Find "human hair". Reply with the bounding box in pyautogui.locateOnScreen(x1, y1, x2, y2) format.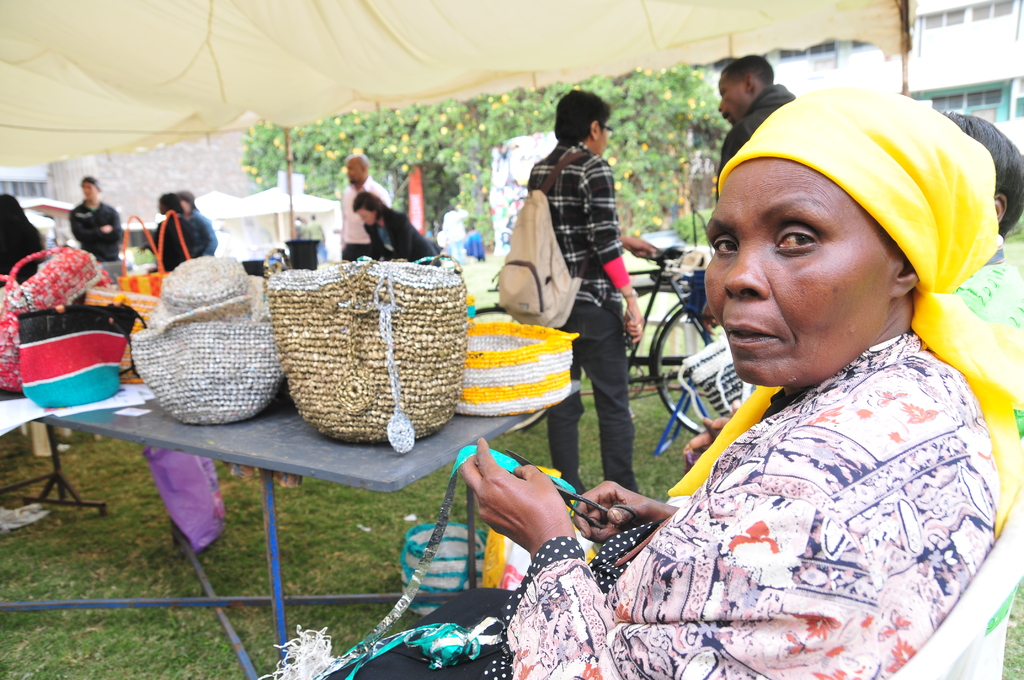
pyautogui.locateOnScreen(555, 89, 620, 149).
